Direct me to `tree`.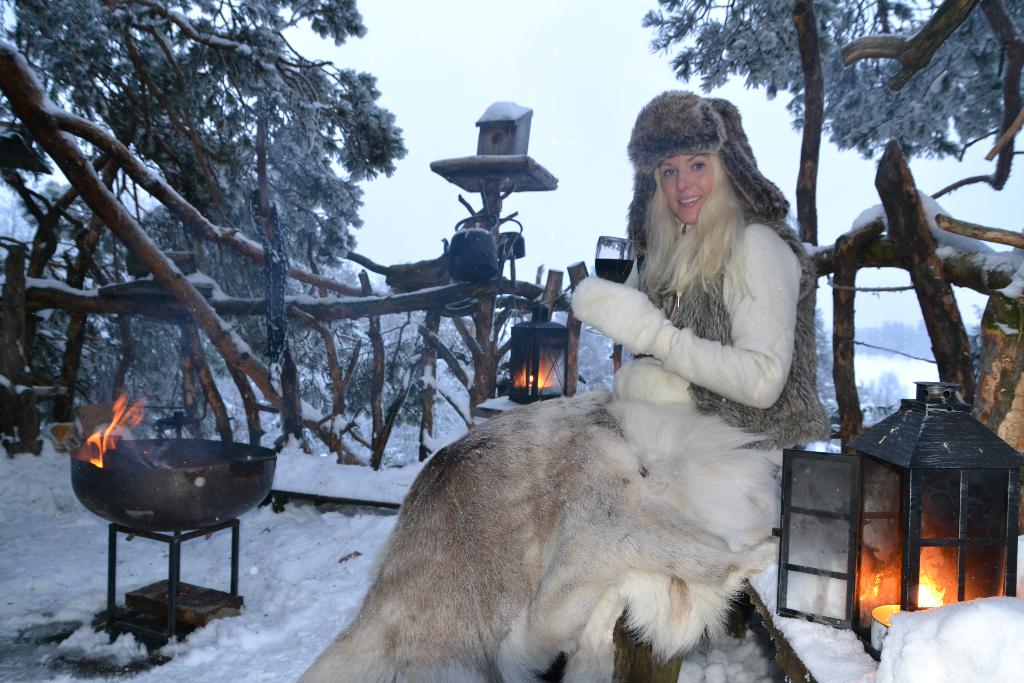
Direction: locate(655, 0, 1023, 162).
